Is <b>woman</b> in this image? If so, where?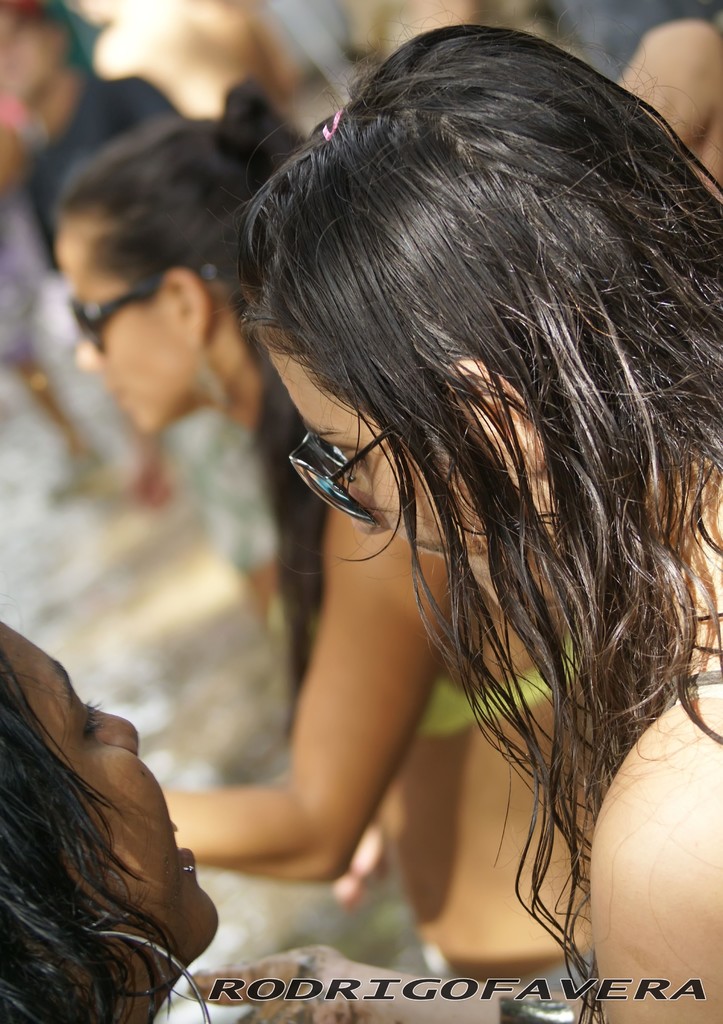
Yes, at 0, 616, 221, 1023.
